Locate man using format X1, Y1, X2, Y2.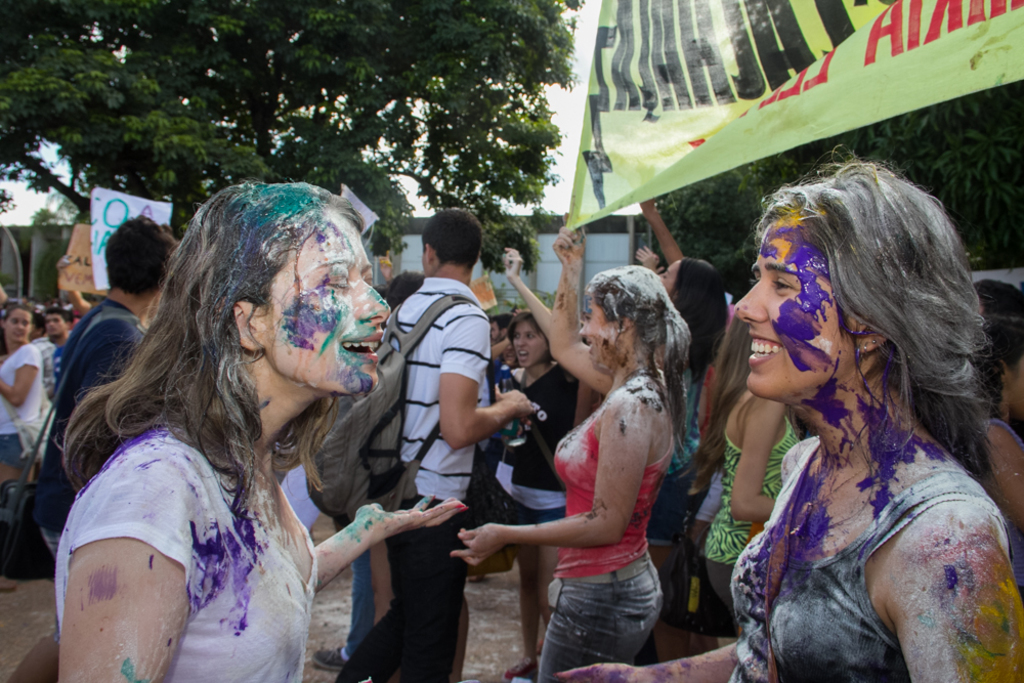
23, 213, 177, 553.
